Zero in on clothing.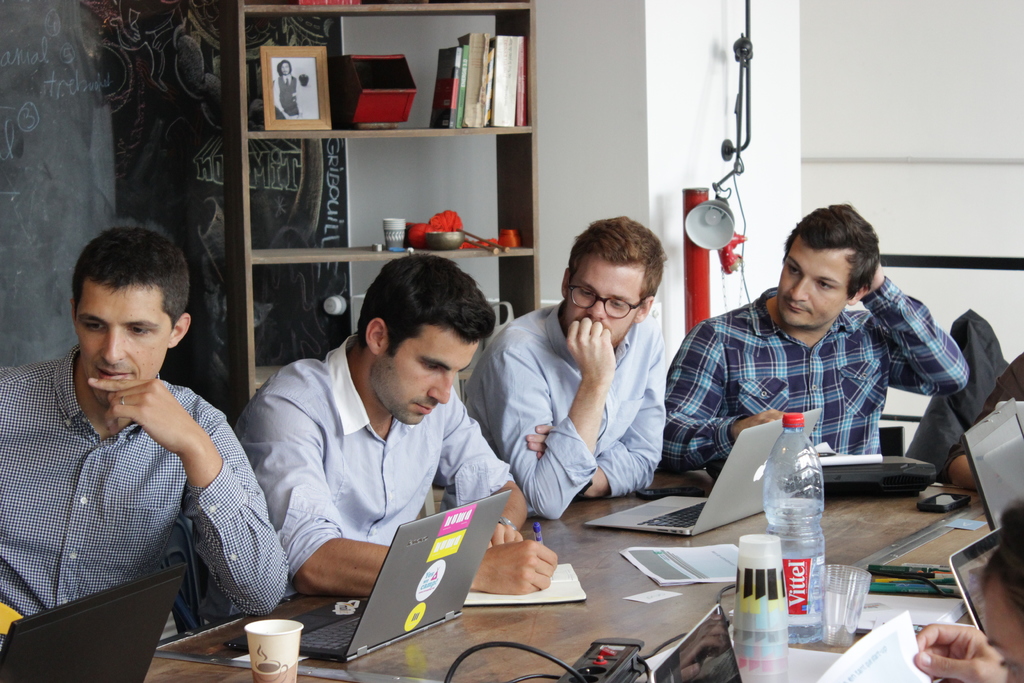
Zeroed in: [left=0, top=344, right=289, bottom=652].
